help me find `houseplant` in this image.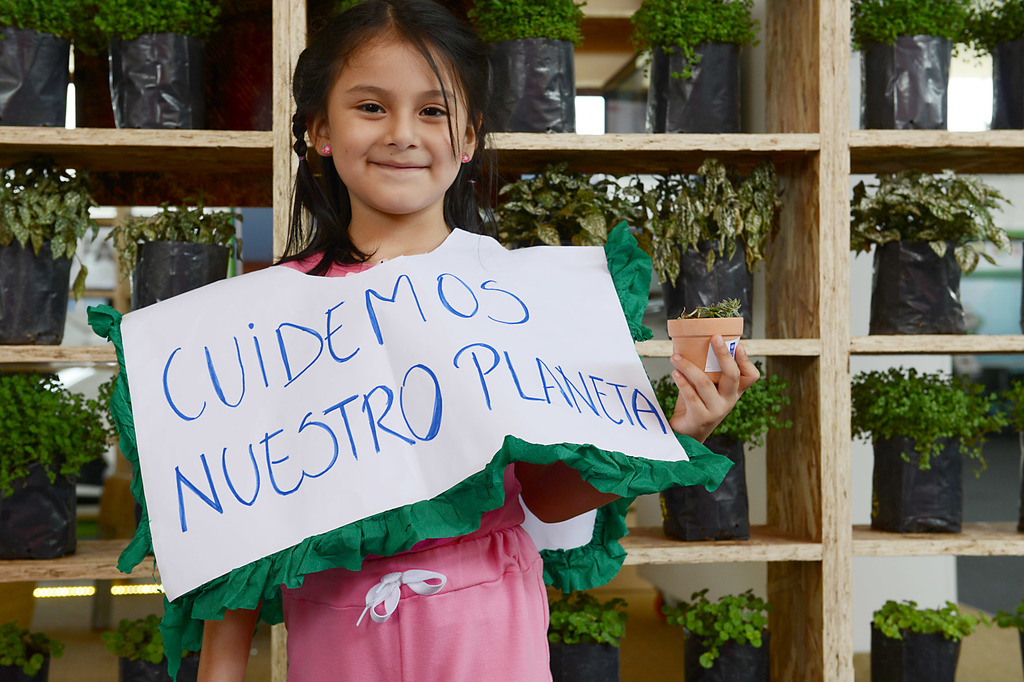
Found it: rect(849, 163, 1014, 335).
